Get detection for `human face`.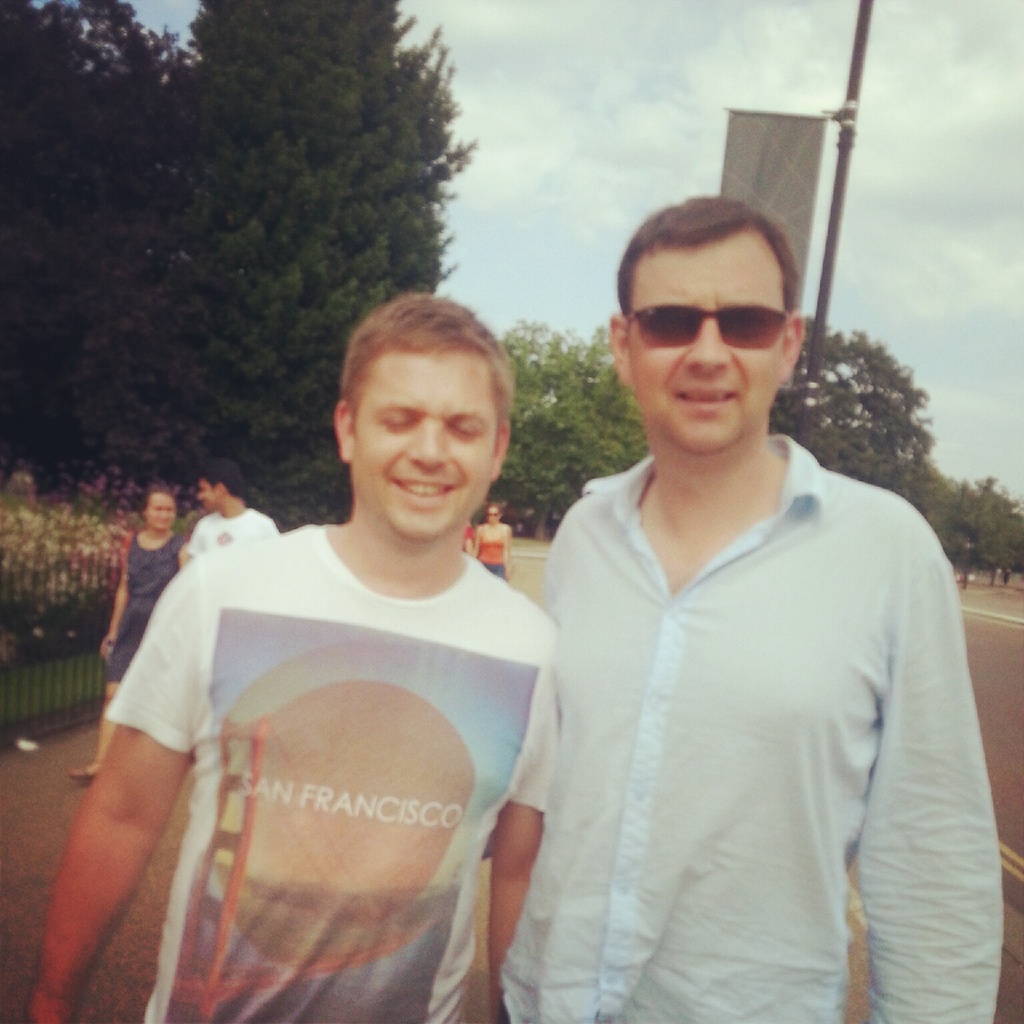
Detection: (x1=487, y1=507, x2=501, y2=524).
